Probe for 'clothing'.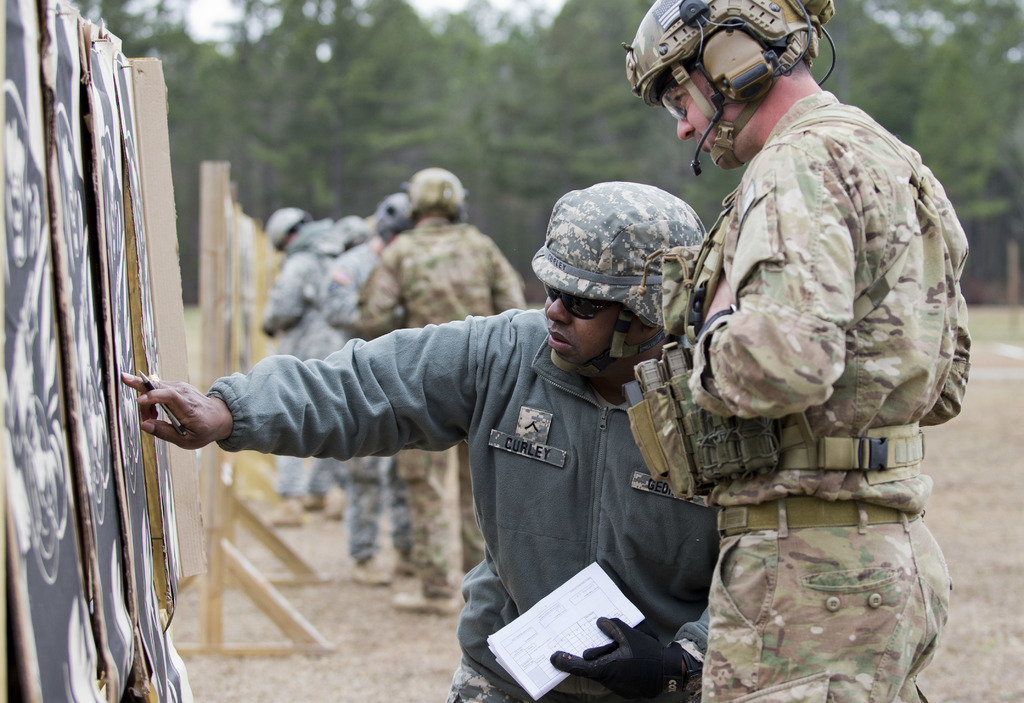
Probe result: [357,207,534,606].
